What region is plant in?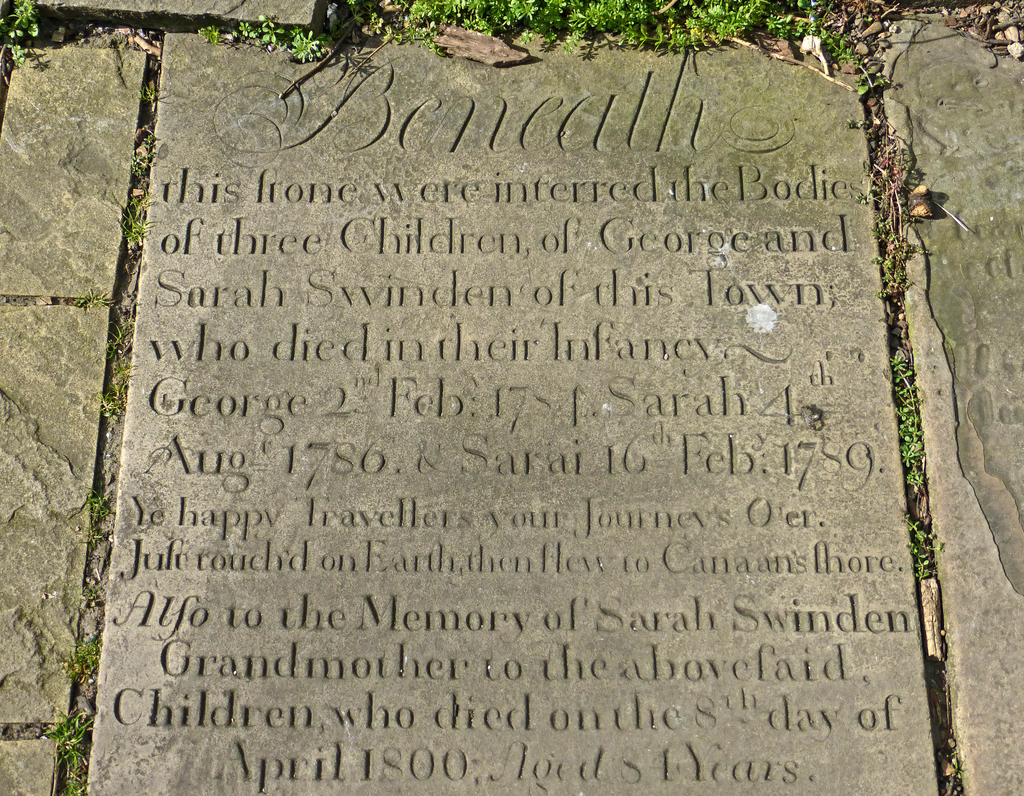
{"x1": 362, "y1": 22, "x2": 384, "y2": 33}.
